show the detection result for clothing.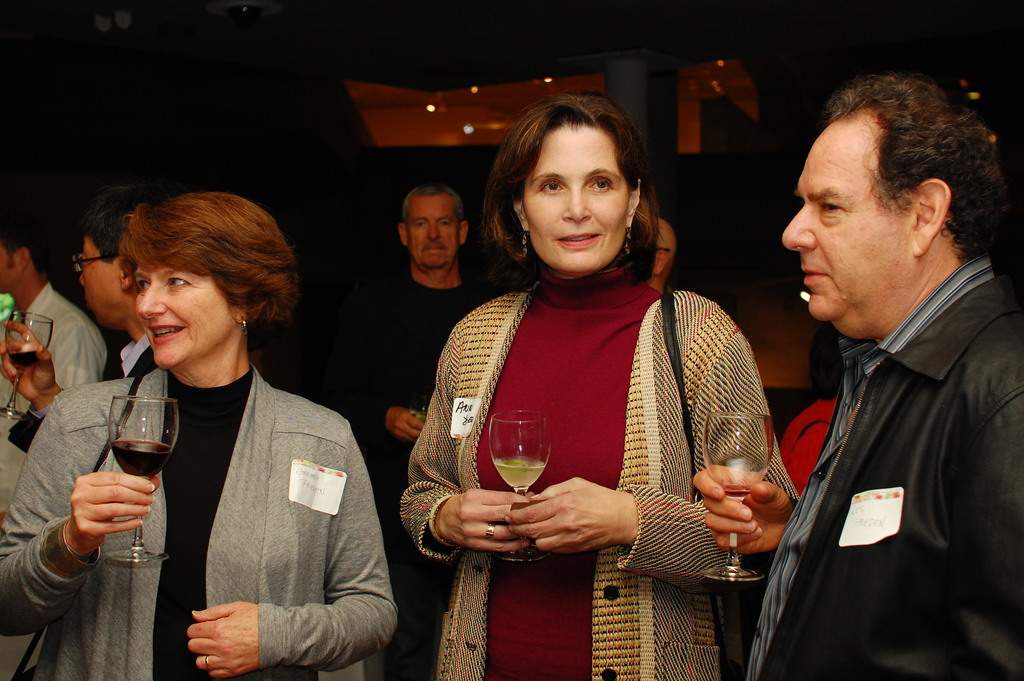
bbox=[390, 271, 796, 680].
